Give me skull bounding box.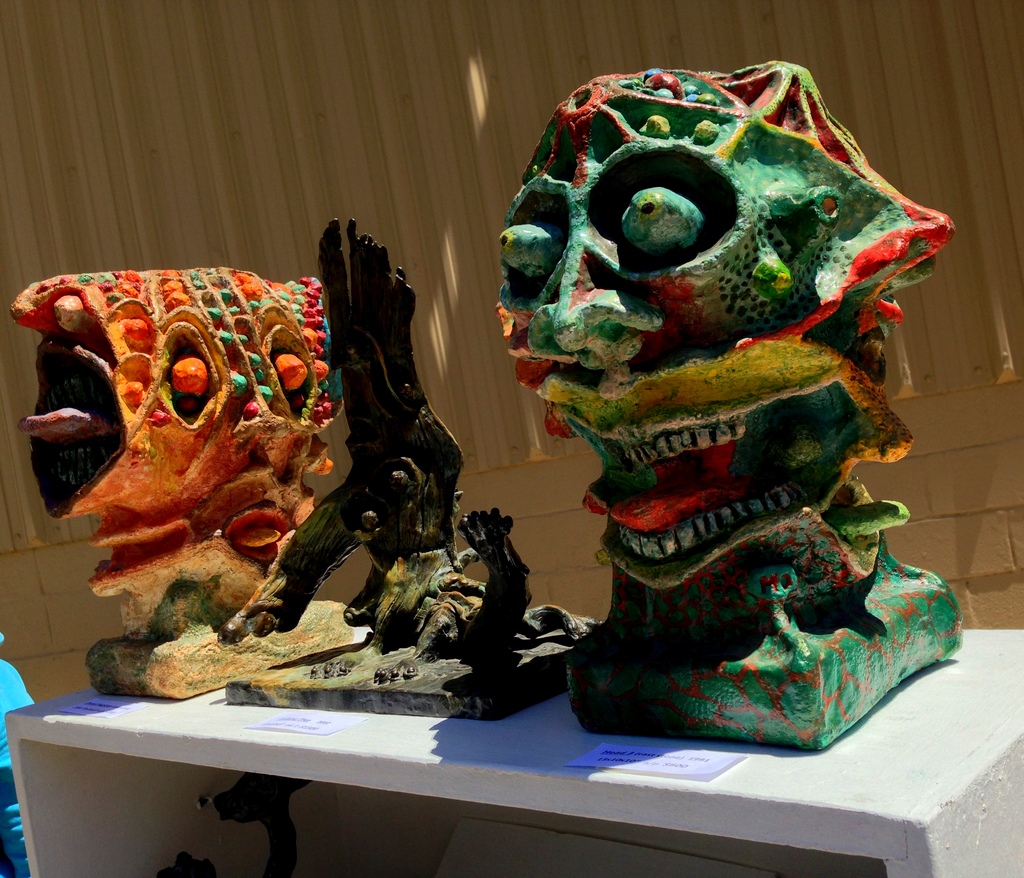
locate(214, 222, 578, 720).
